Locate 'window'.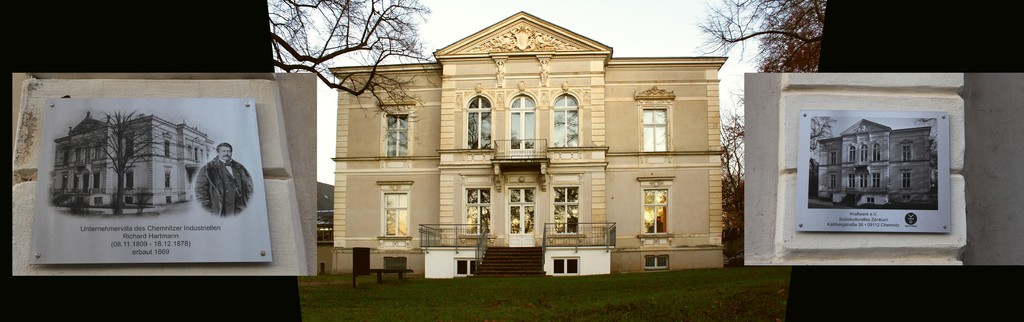
Bounding box: [164, 139, 169, 157].
